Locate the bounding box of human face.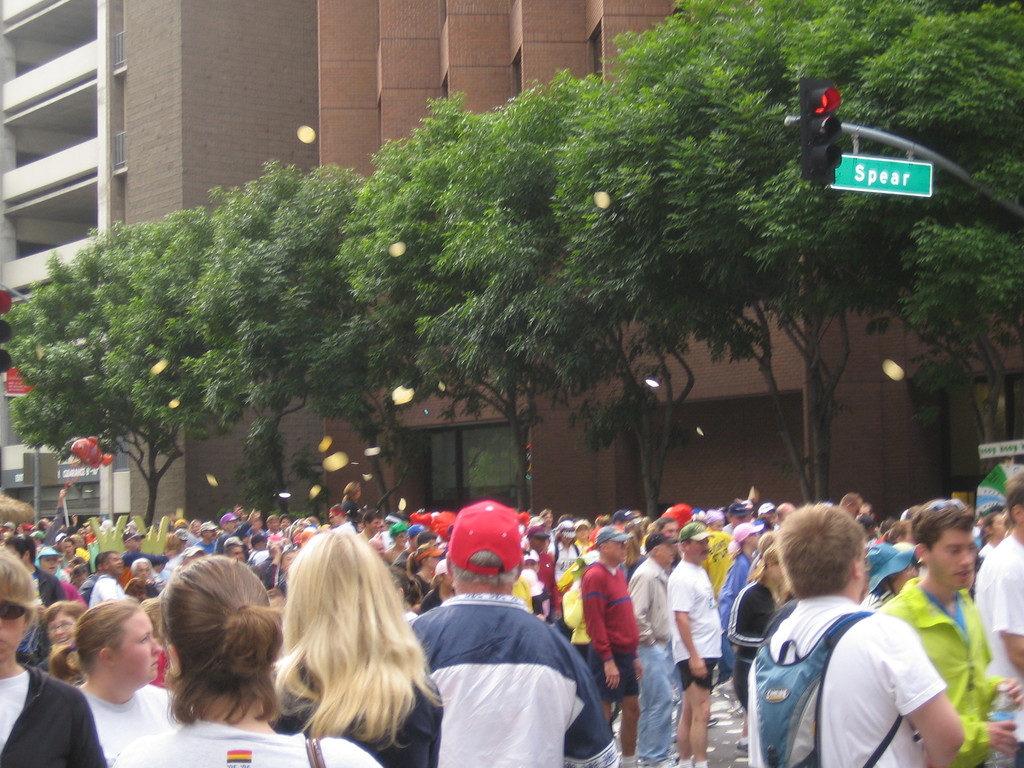
Bounding box: left=411, top=533, right=417, bottom=545.
